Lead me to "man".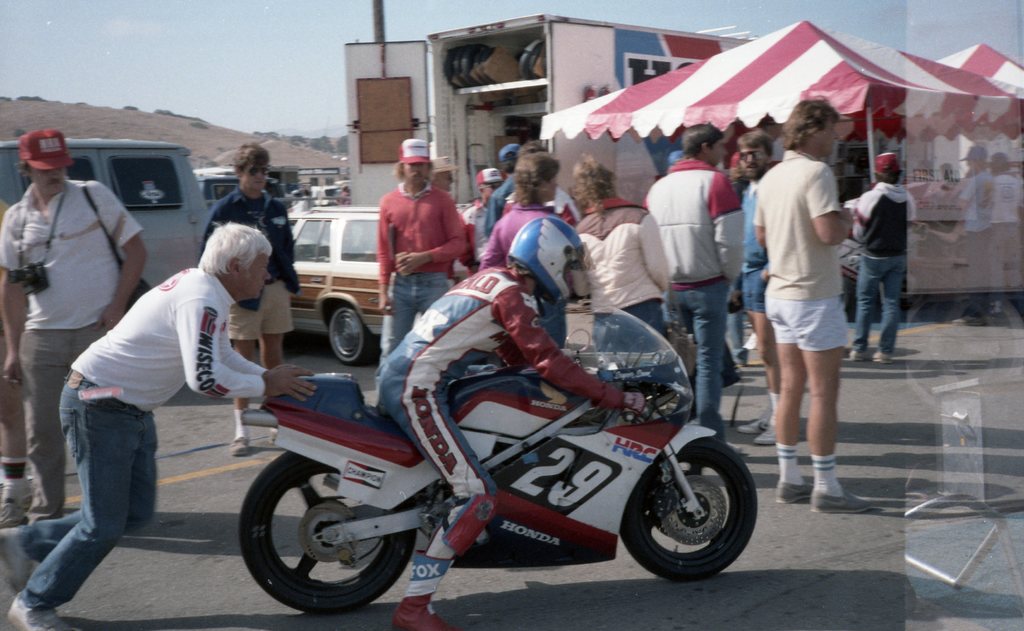
Lead to box(0, 224, 316, 630).
